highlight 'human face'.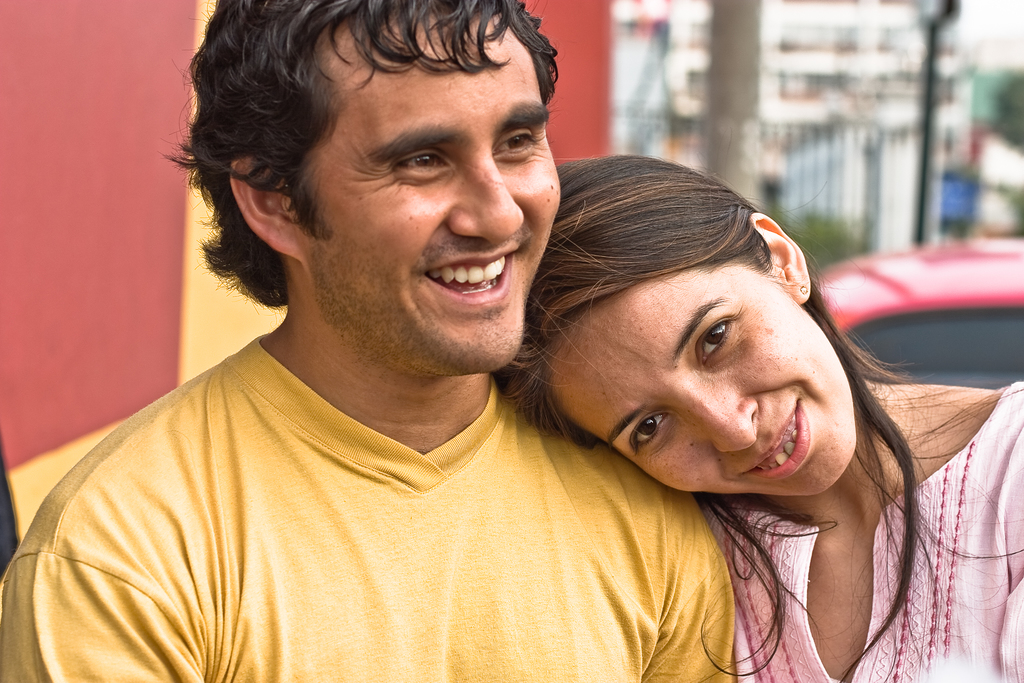
Highlighted region: x1=313 y1=26 x2=561 y2=375.
